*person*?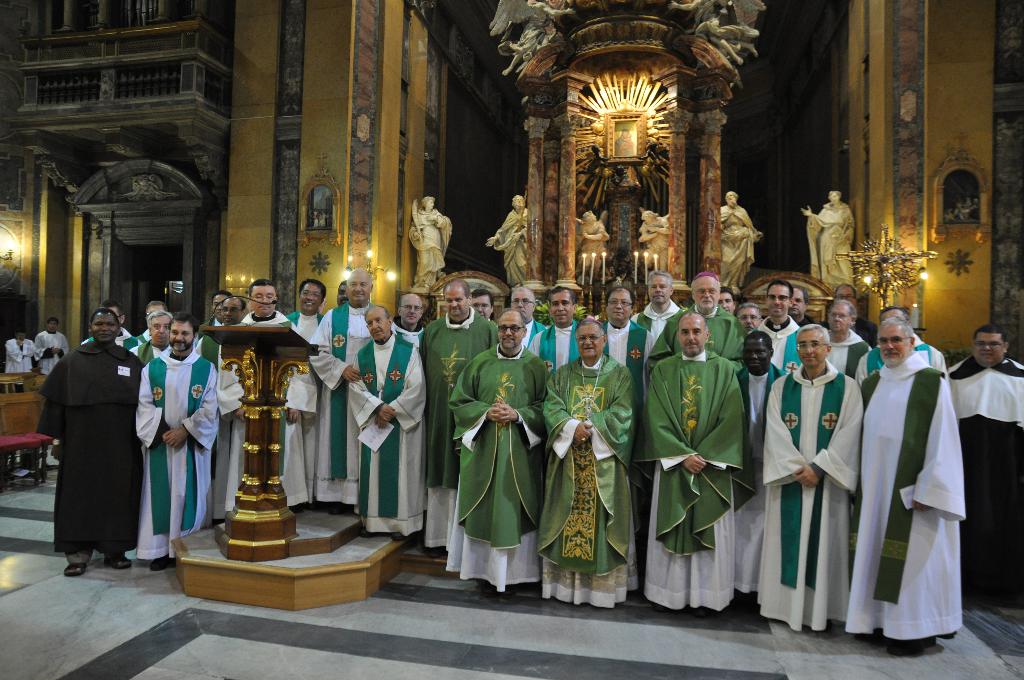
BBox(305, 269, 376, 513)
